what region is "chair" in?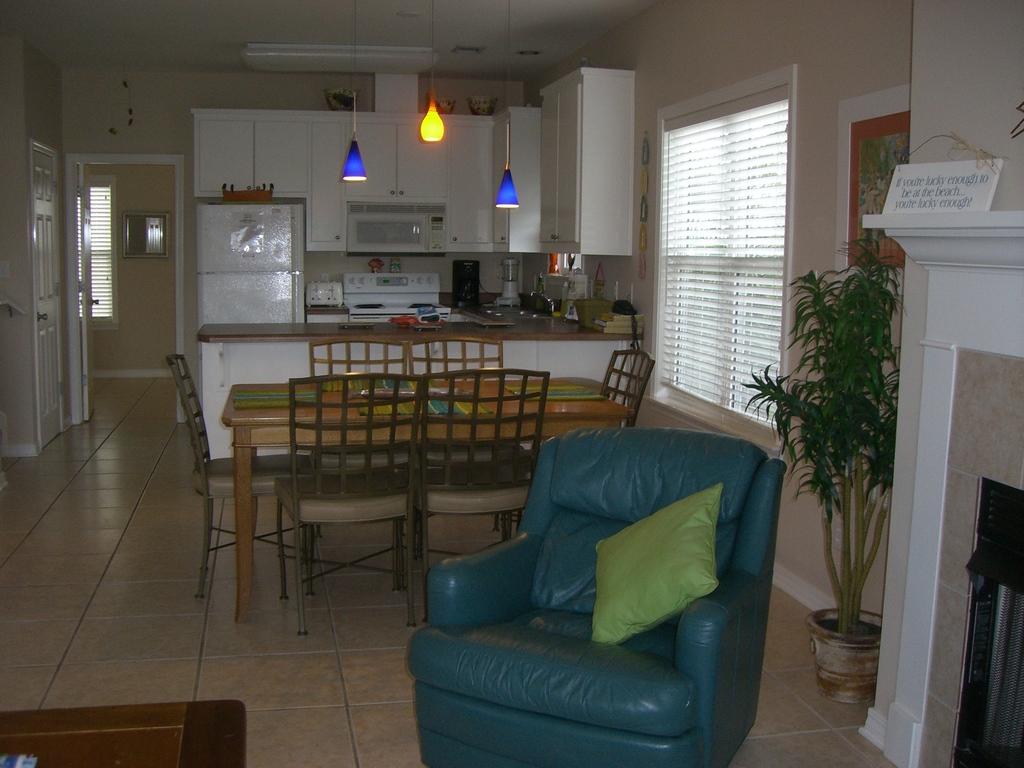
{"x1": 498, "y1": 347, "x2": 655, "y2": 541}.
